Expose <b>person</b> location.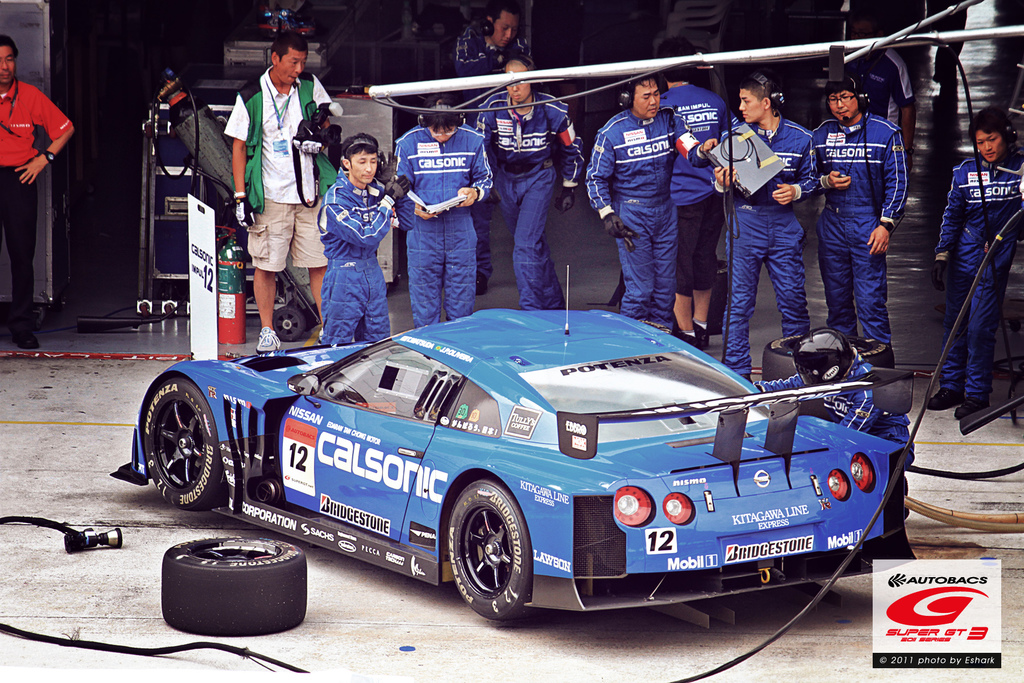
Exposed at x1=224 y1=30 x2=333 y2=348.
